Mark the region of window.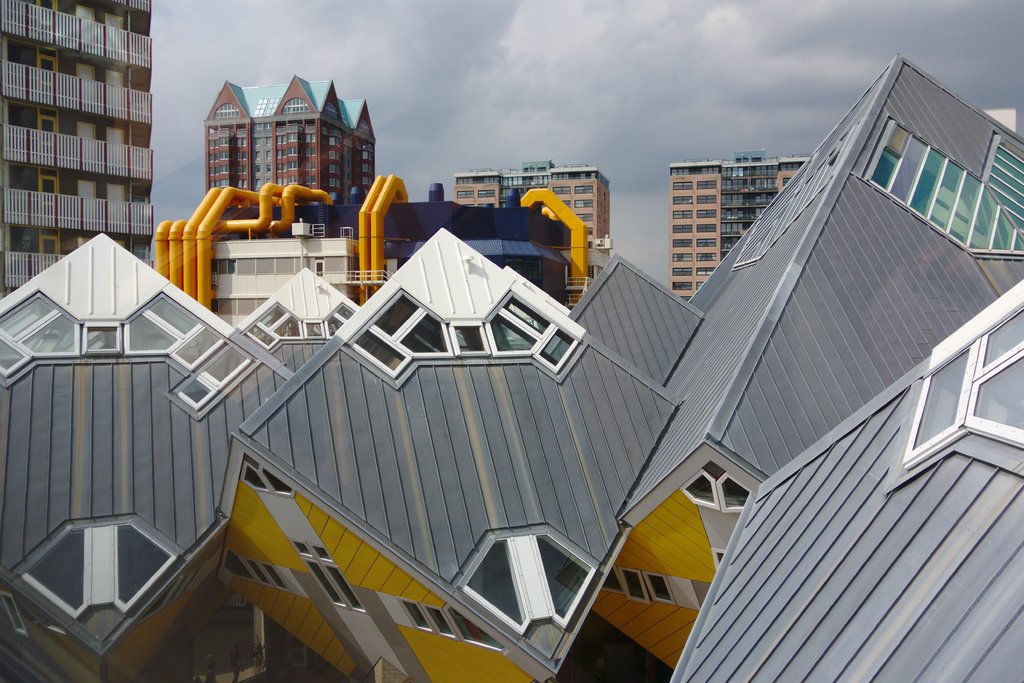
Region: x1=624, y1=572, x2=645, y2=600.
